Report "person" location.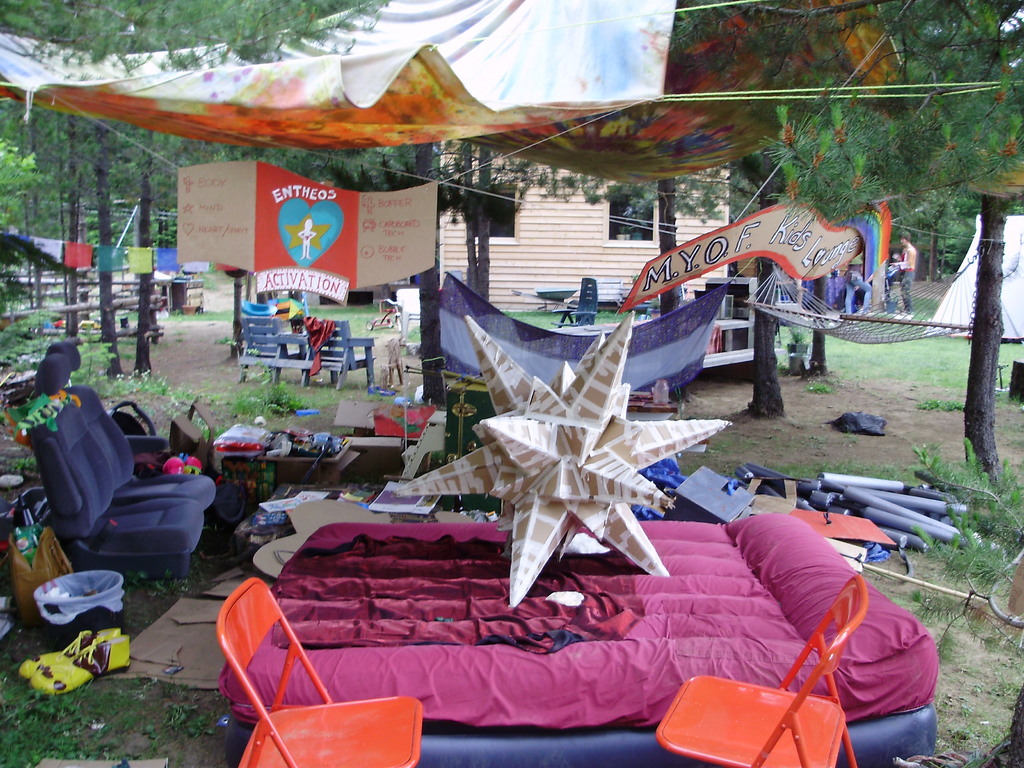
Report: <bbox>884, 233, 916, 313</bbox>.
